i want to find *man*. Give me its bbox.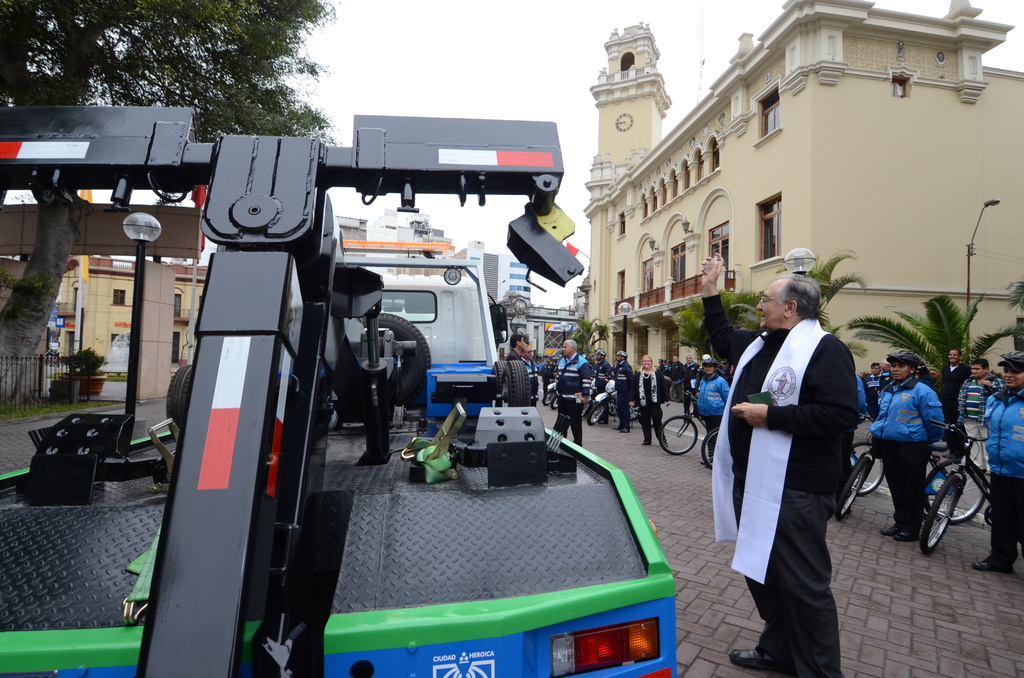
656, 359, 695, 414.
